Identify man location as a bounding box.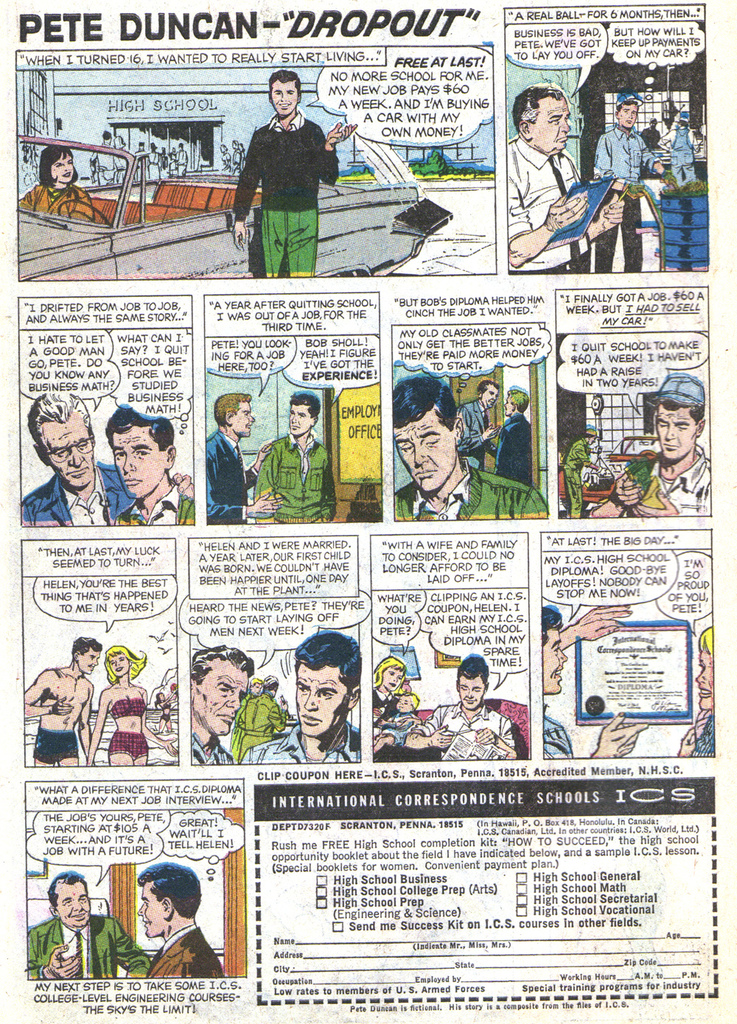
187 645 259 764.
